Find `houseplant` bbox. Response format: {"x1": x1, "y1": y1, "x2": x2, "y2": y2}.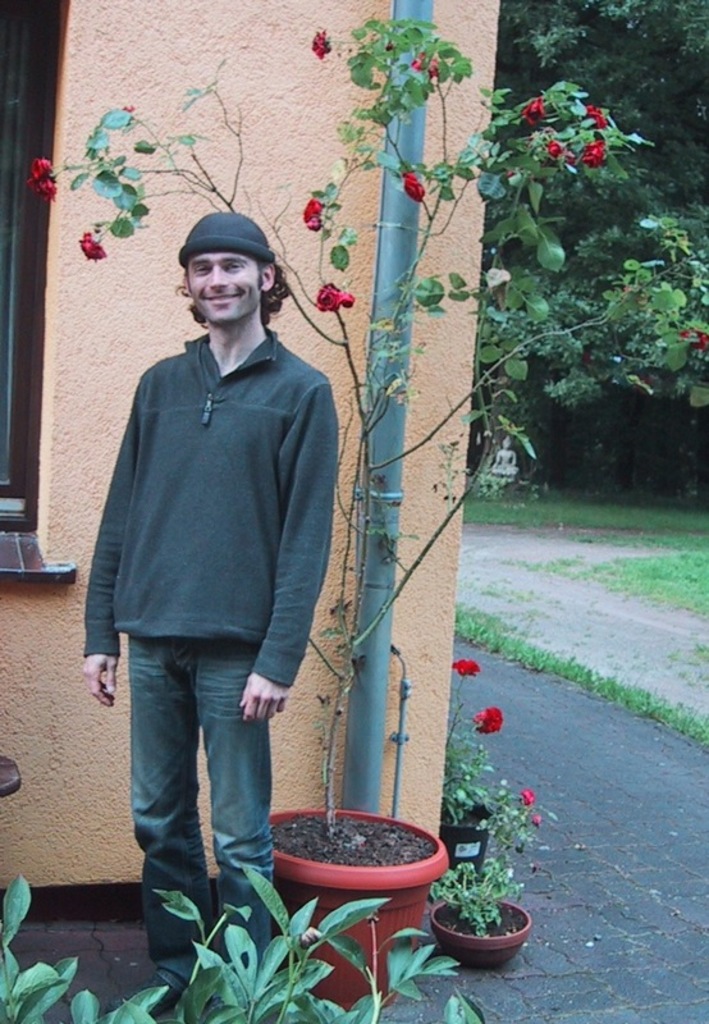
{"x1": 20, "y1": 31, "x2": 708, "y2": 998}.
